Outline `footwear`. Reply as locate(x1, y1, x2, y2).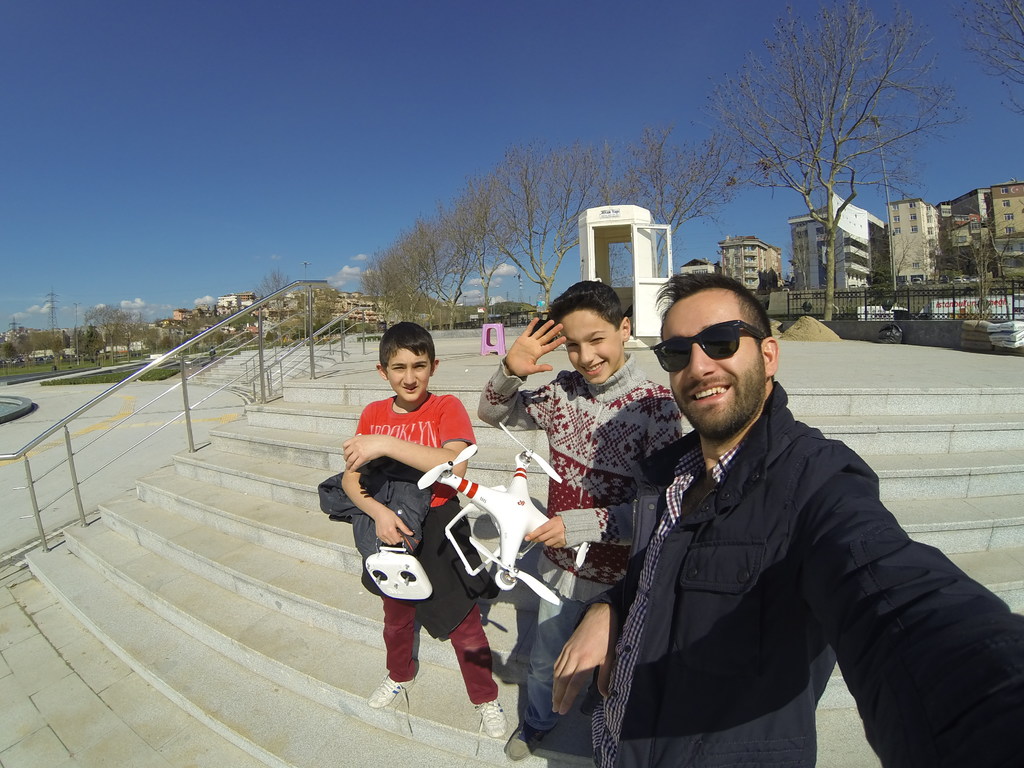
locate(501, 721, 549, 766).
